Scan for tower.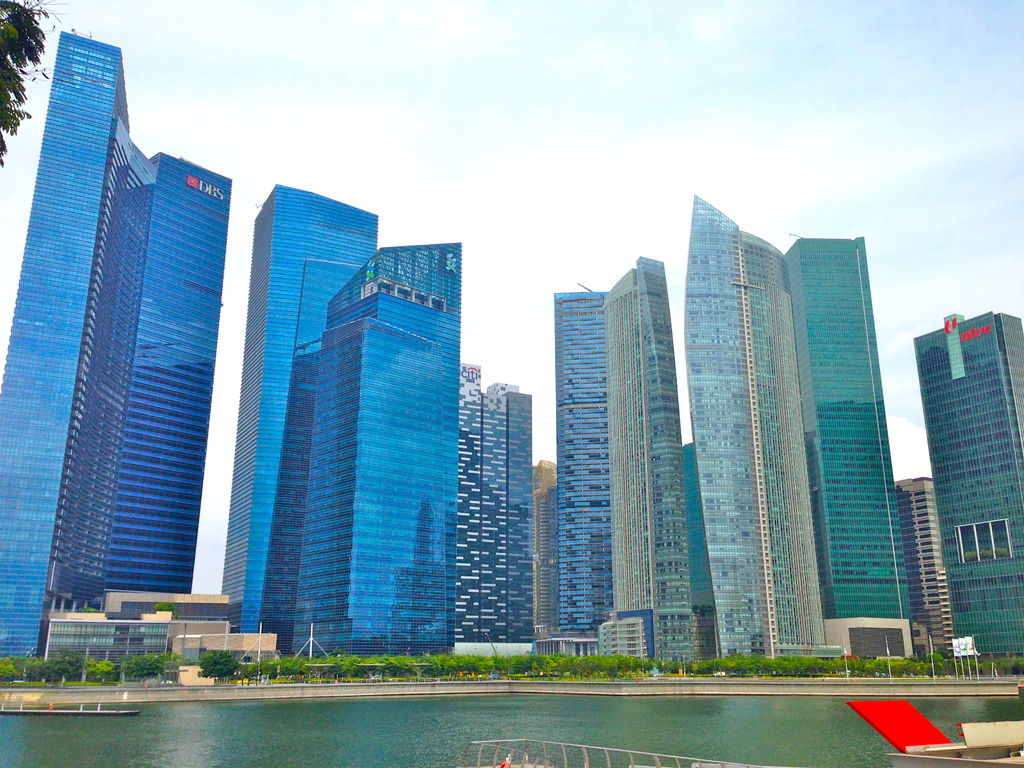
Scan result: {"left": 785, "top": 235, "right": 906, "bottom": 653}.
